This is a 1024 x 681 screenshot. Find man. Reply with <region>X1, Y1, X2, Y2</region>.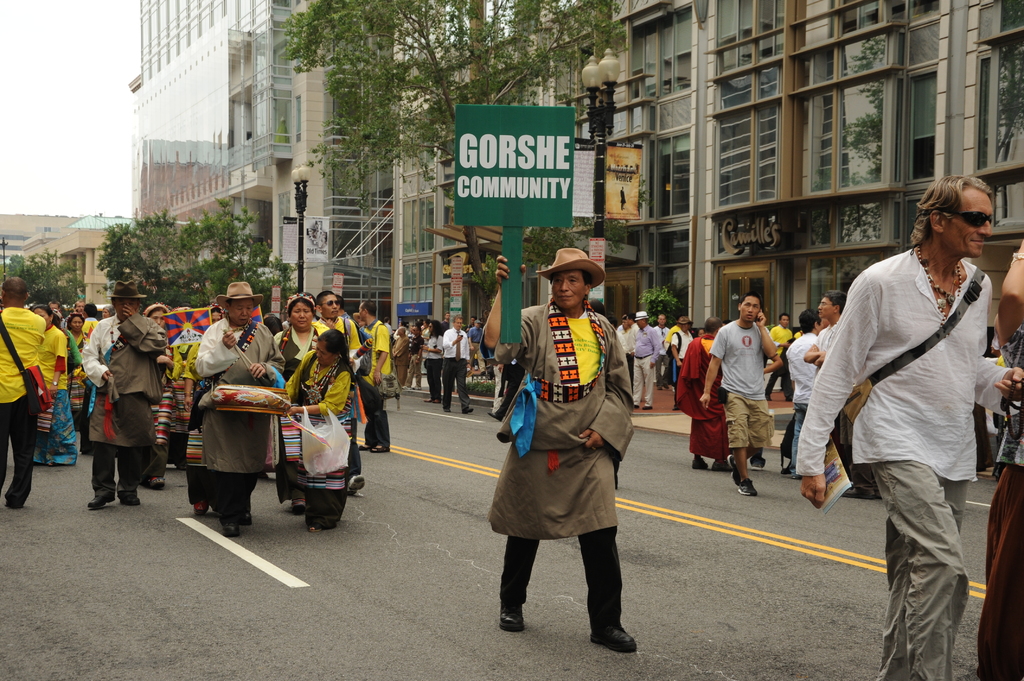
<region>0, 276, 45, 507</region>.
